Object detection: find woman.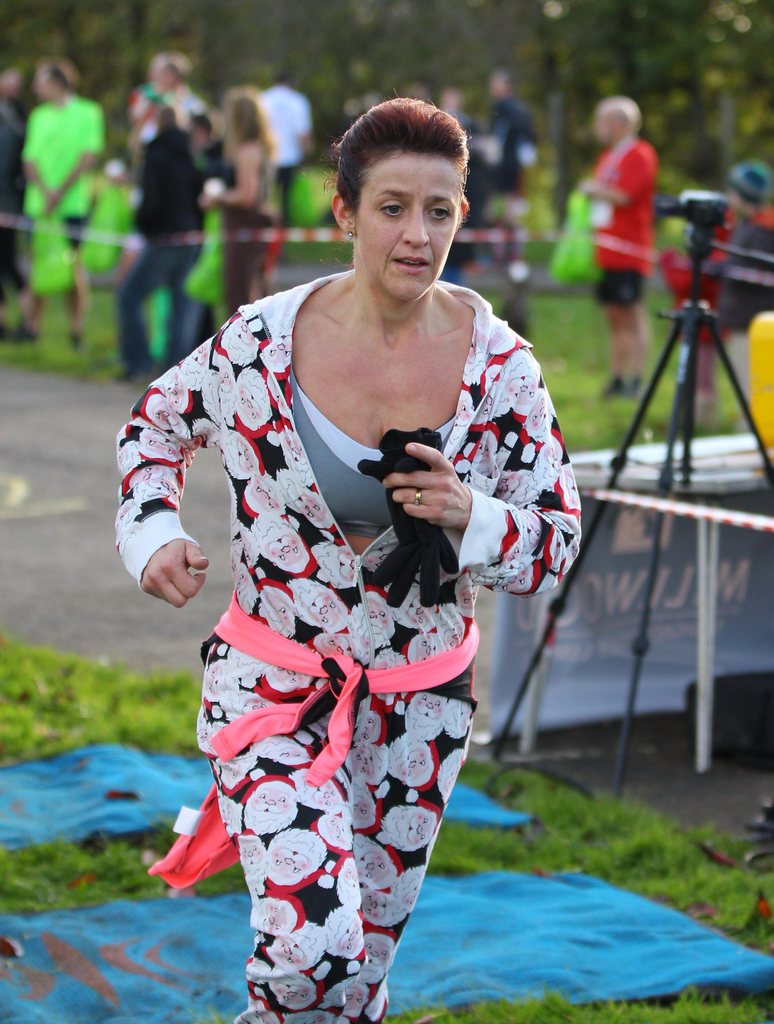
detection(129, 108, 532, 1023).
